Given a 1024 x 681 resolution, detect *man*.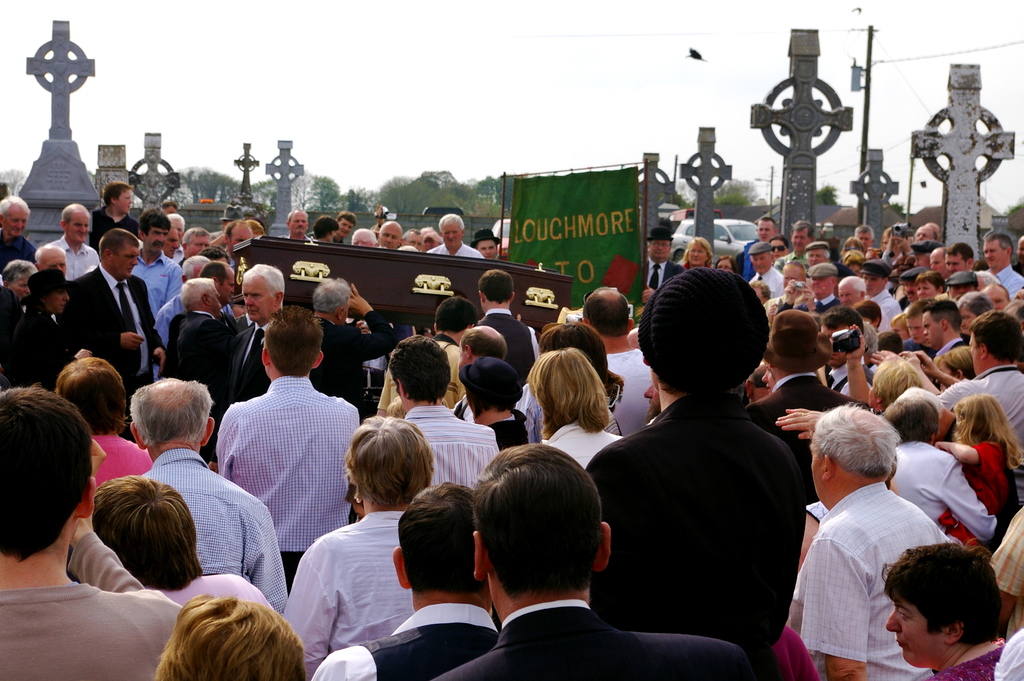
794/406/959/680.
